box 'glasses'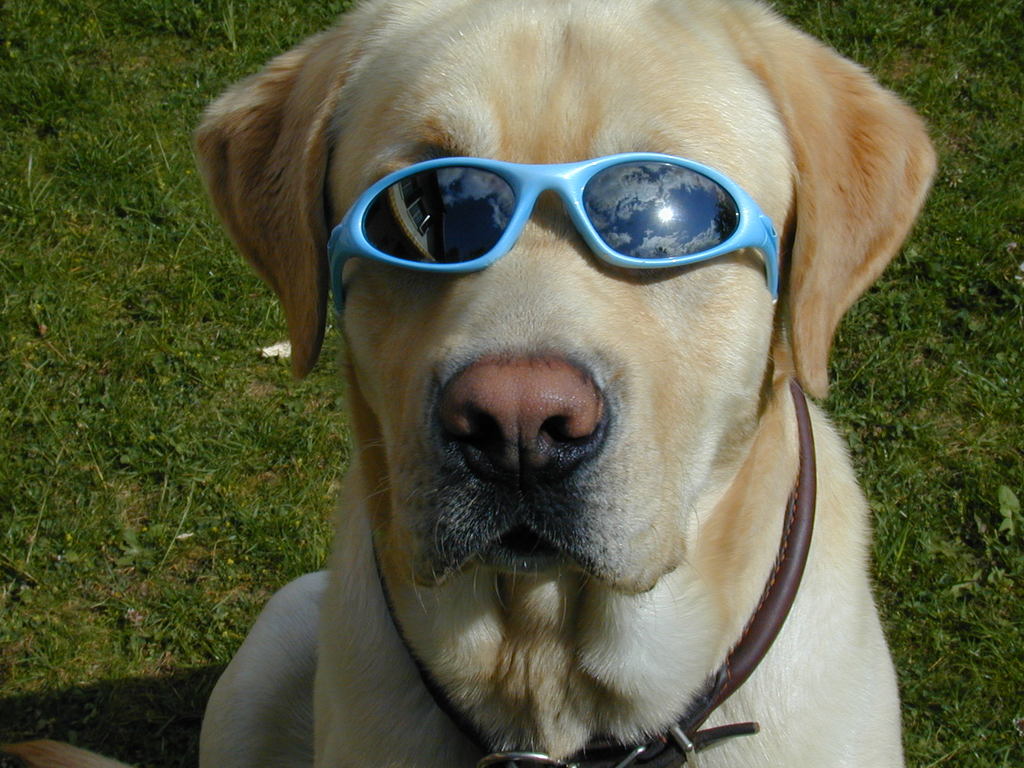
[326, 146, 779, 322]
